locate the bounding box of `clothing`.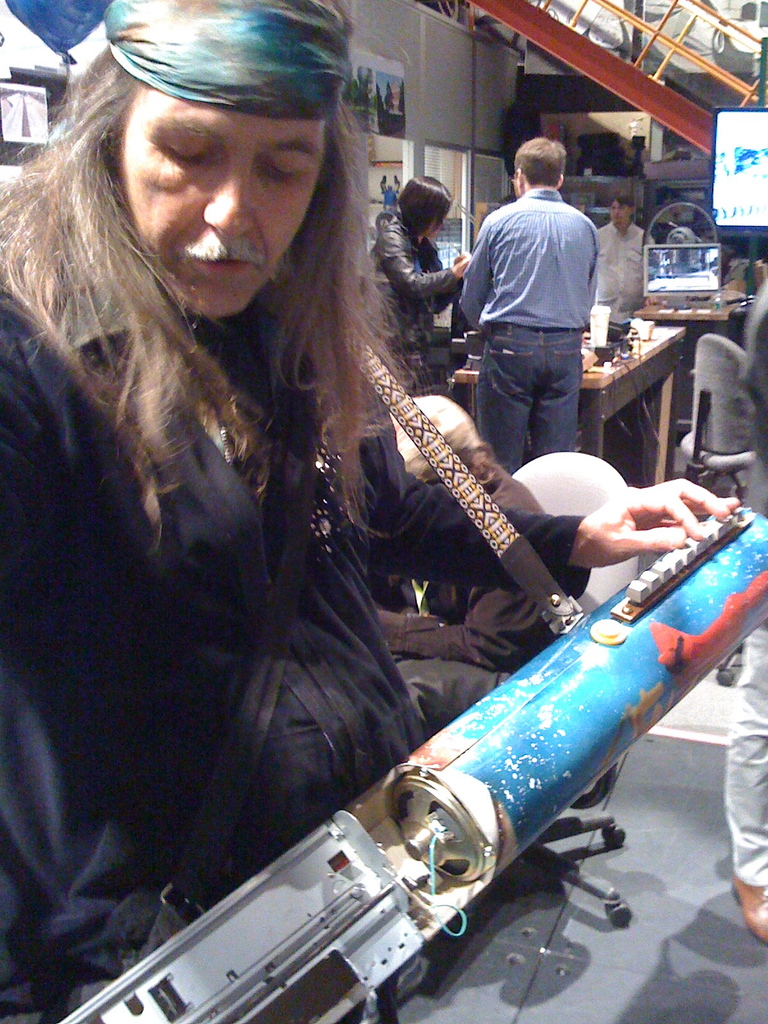
Bounding box: left=461, top=141, right=621, bottom=466.
